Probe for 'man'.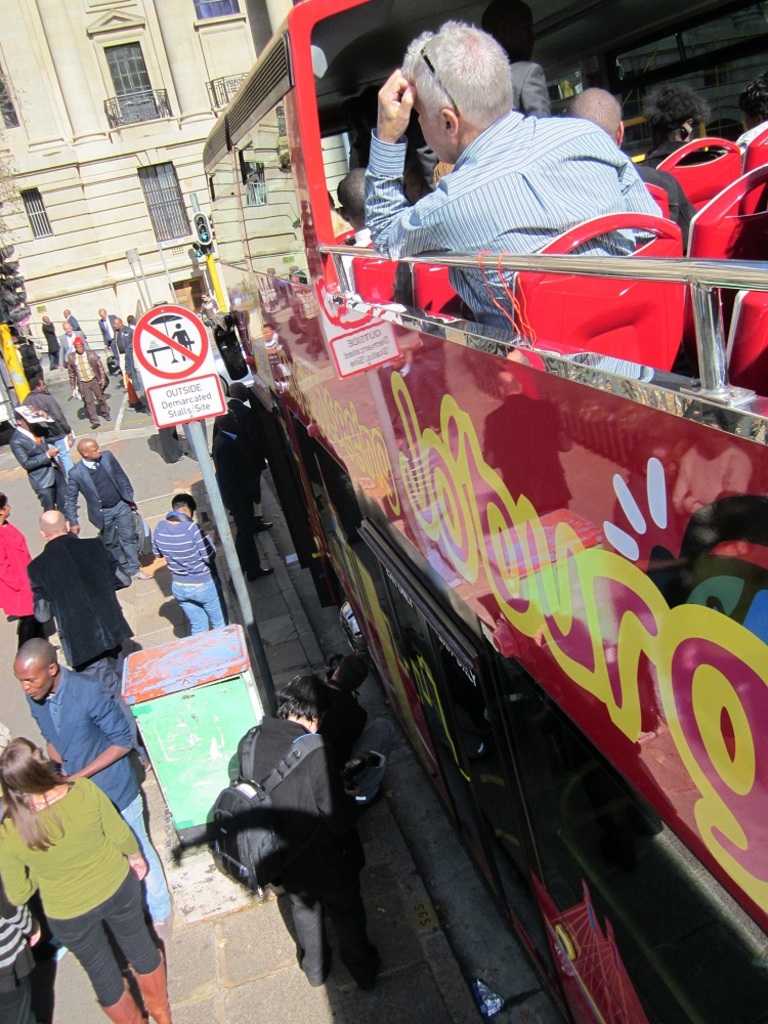
Probe result: 22 378 73 446.
